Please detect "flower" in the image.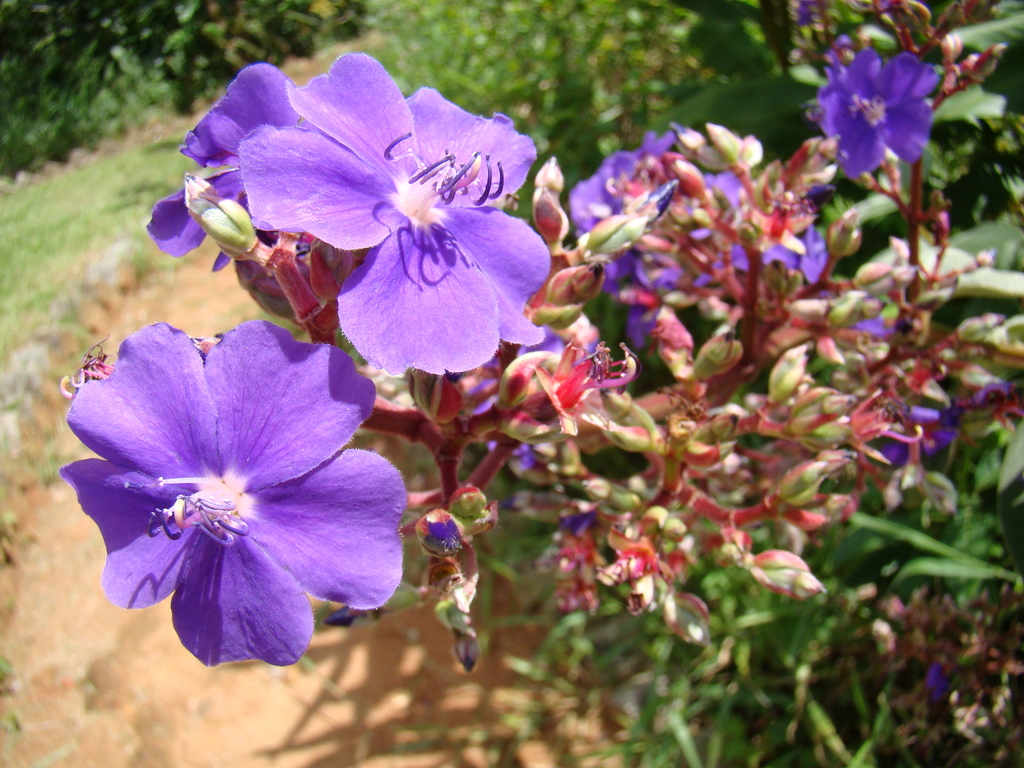
bbox(235, 51, 561, 367).
